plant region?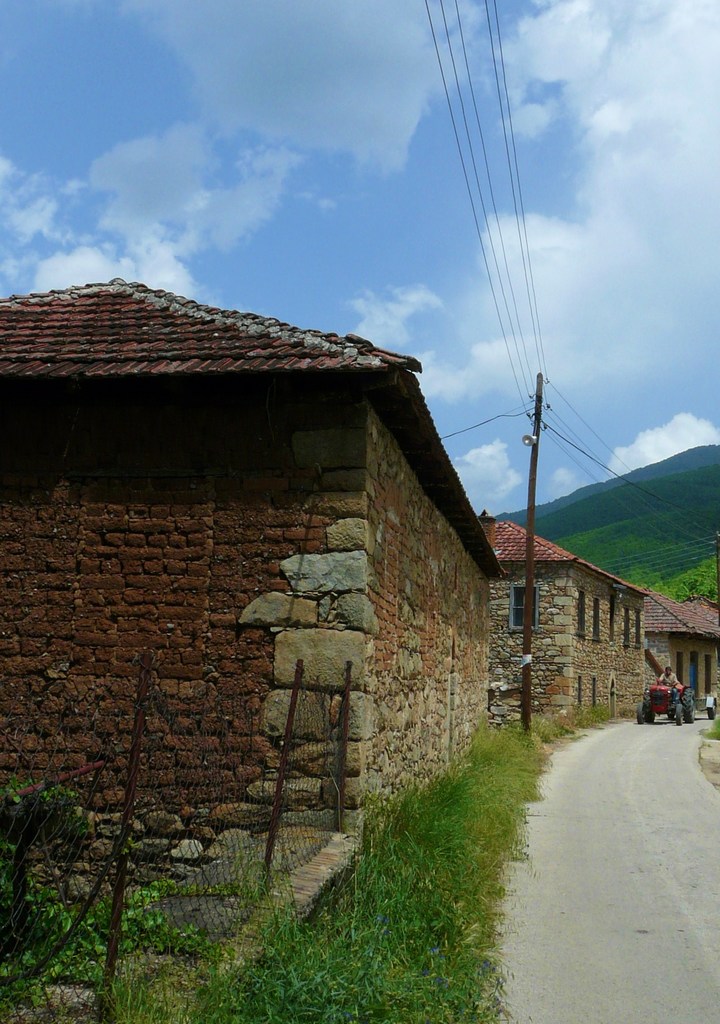
box=[0, 767, 88, 854]
